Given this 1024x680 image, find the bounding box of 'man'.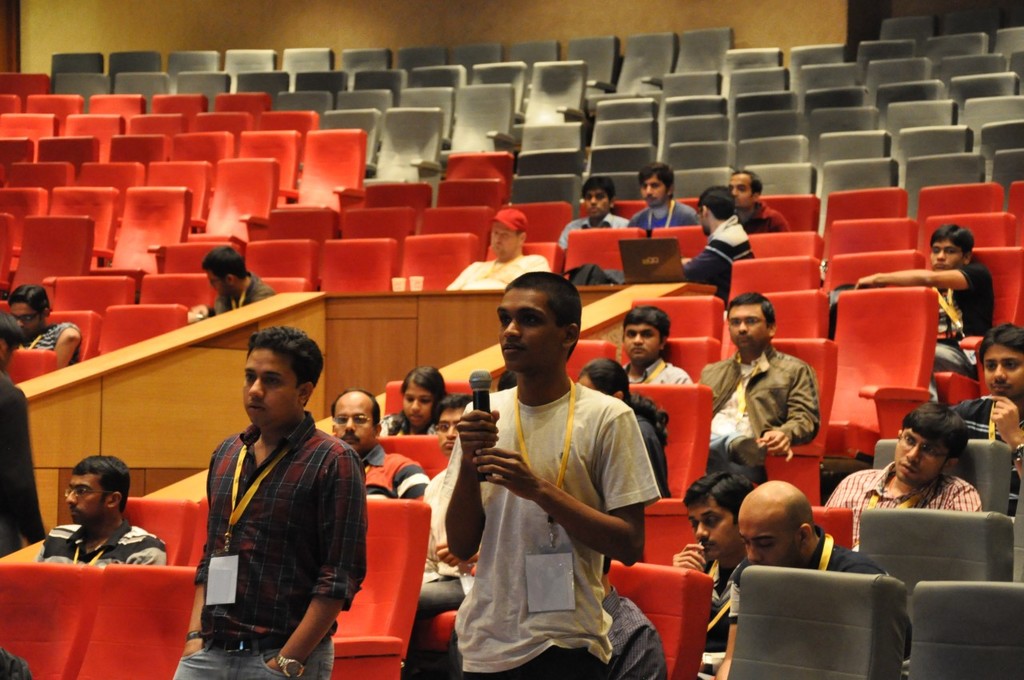
<bbox>192, 241, 277, 318</bbox>.
